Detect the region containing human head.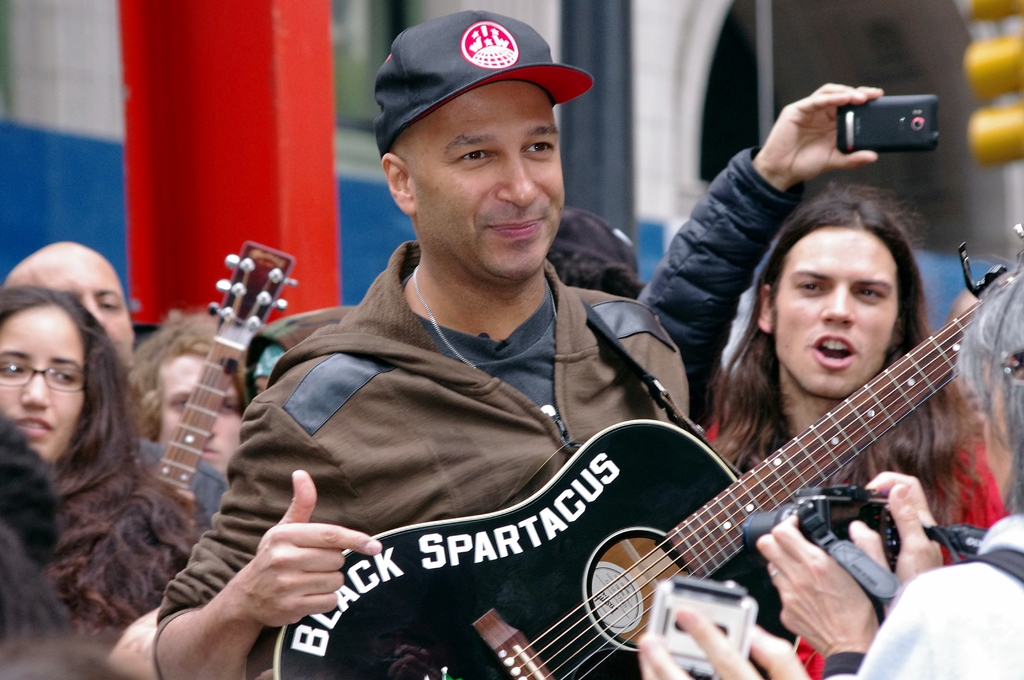
bbox(0, 287, 109, 466).
